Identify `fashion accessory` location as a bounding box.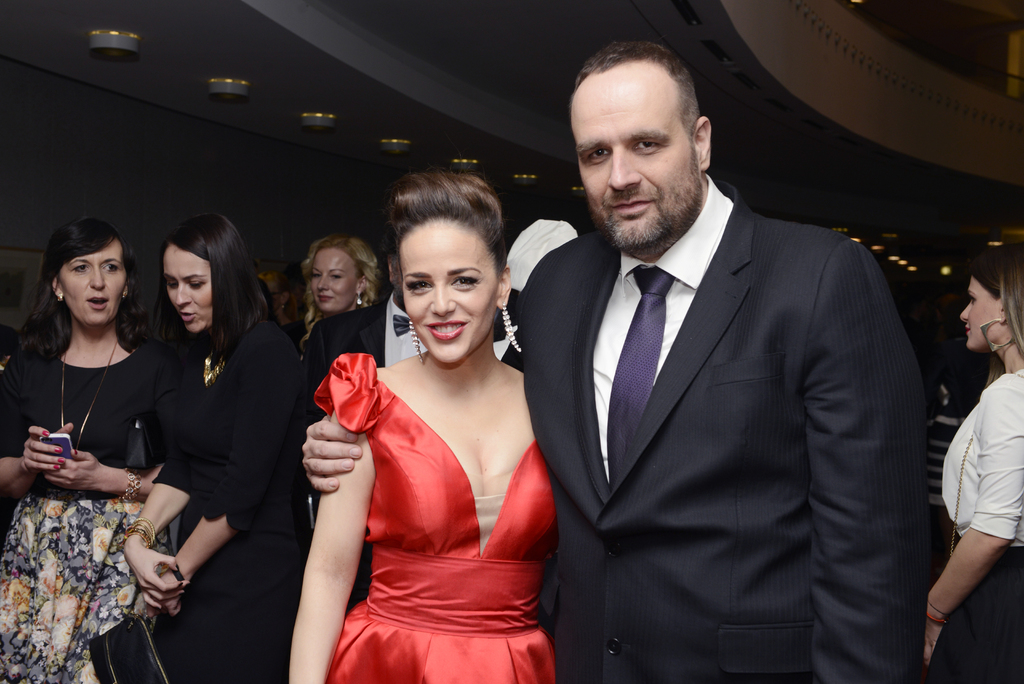
<box>41,428,50,436</box>.
